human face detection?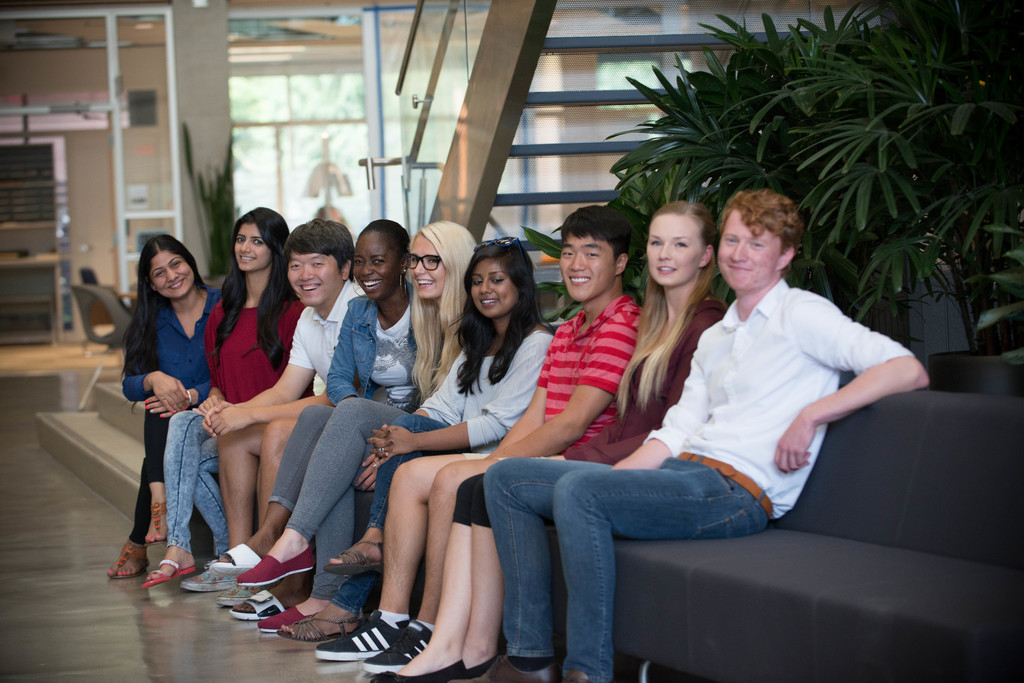
717,211,780,289
